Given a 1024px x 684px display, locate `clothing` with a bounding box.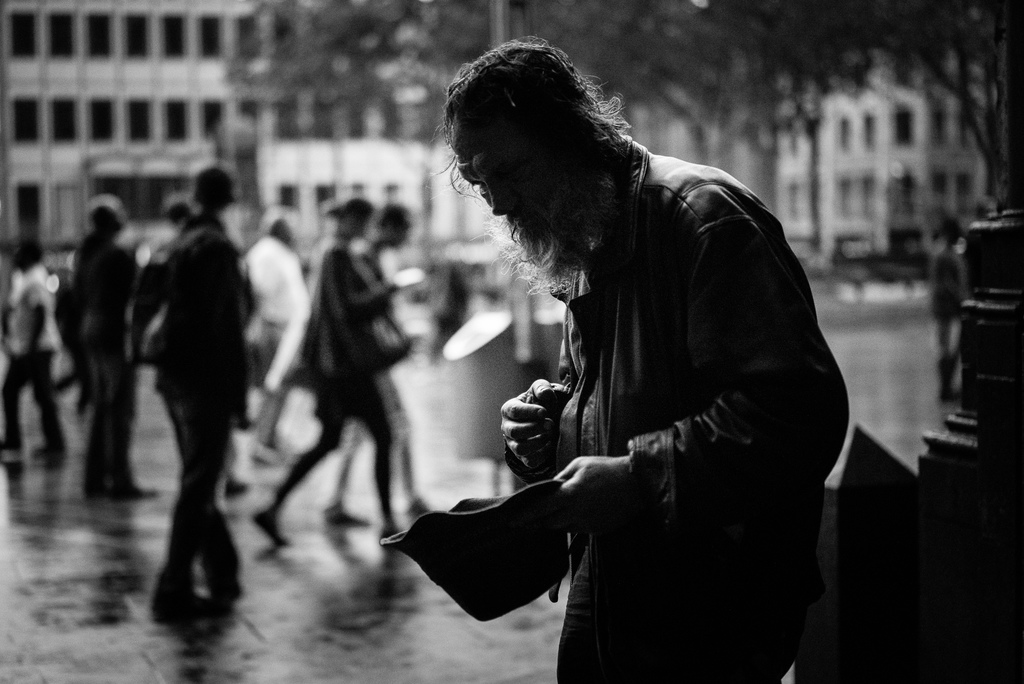
Located: (left=150, top=211, right=244, bottom=603).
